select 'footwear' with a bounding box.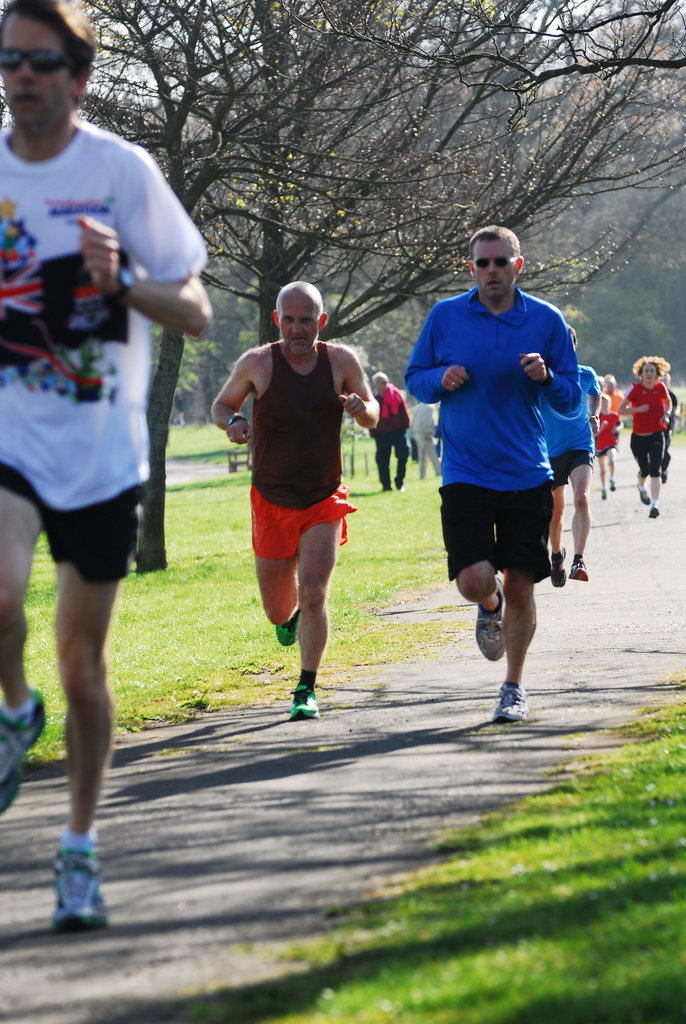
box(291, 679, 322, 721).
